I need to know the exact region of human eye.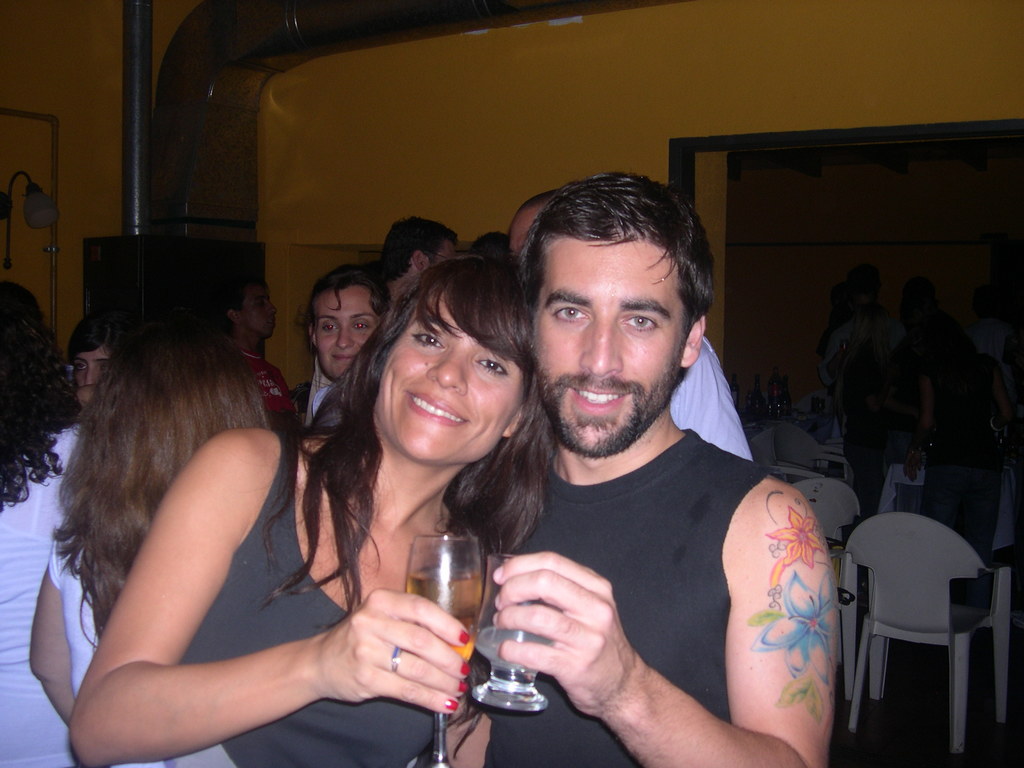
Region: 408,327,444,349.
